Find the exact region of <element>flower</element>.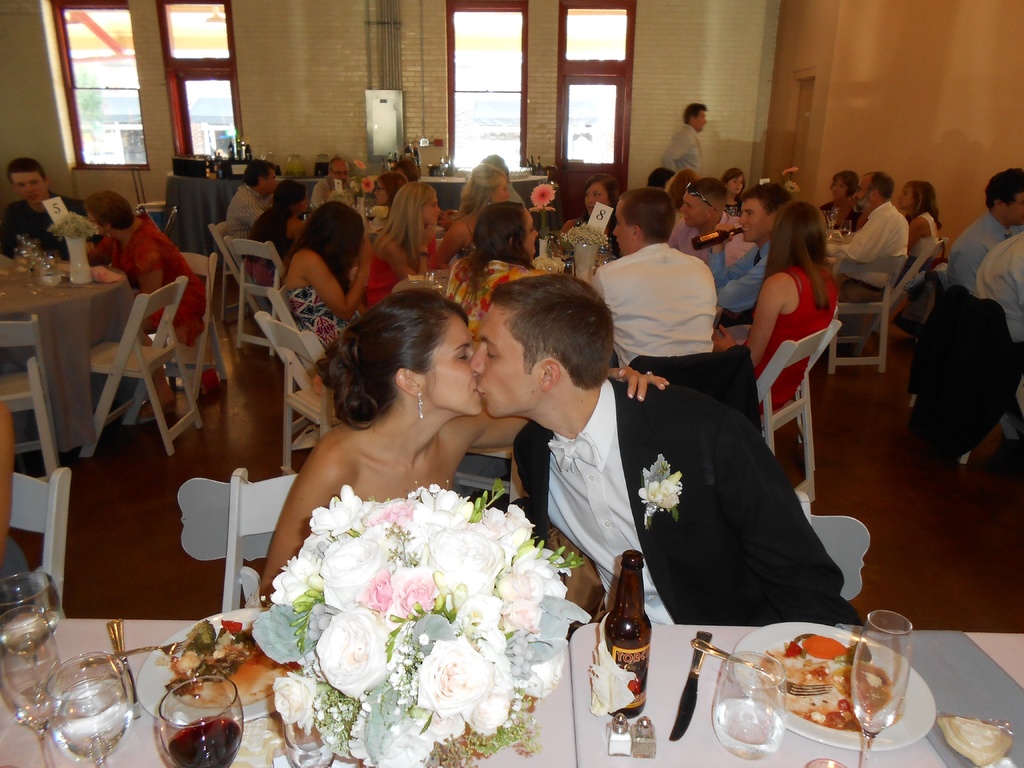
Exact region: (784, 180, 800, 190).
